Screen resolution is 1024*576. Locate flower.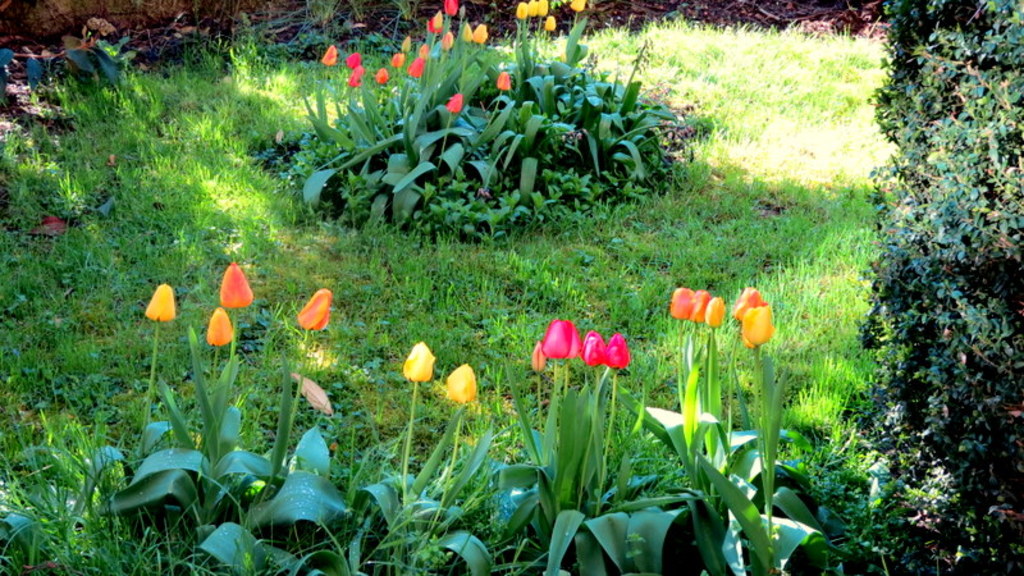
{"left": 703, "top": 300, "right": 723, "bottom": 328}.
